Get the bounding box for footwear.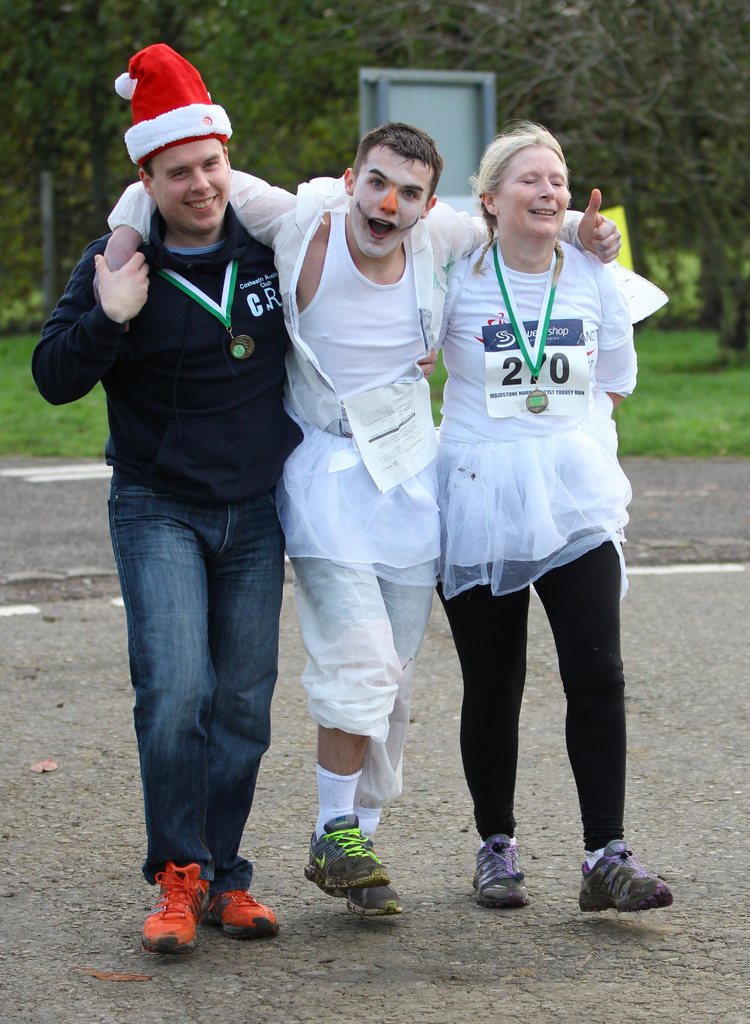
305, 826, 391, 888.
